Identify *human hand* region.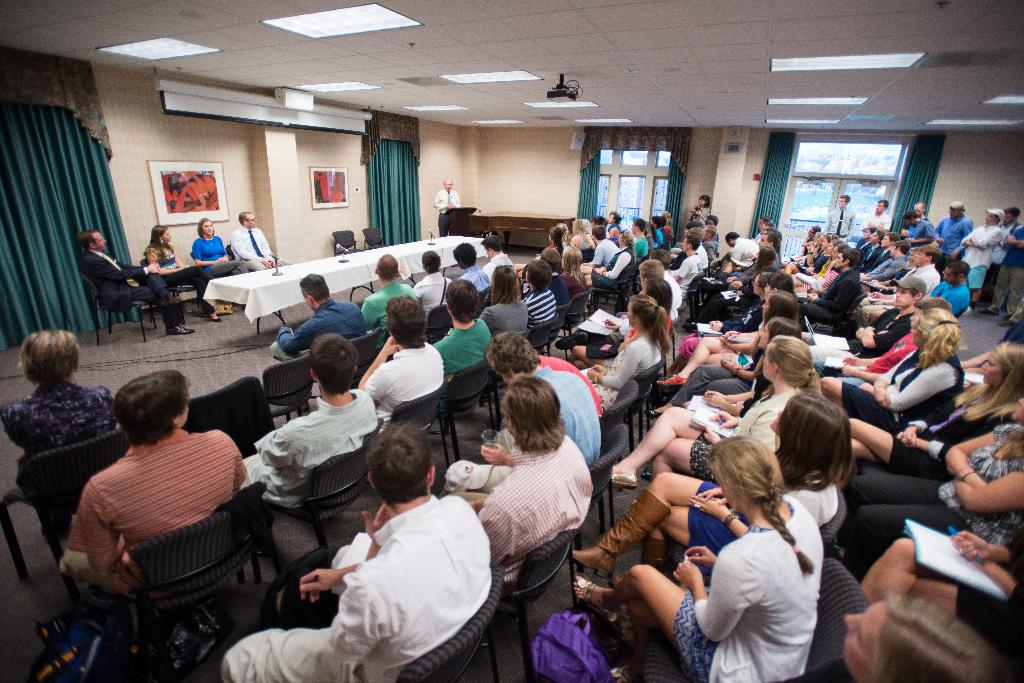
Region: (876, 389, 887, 408).
